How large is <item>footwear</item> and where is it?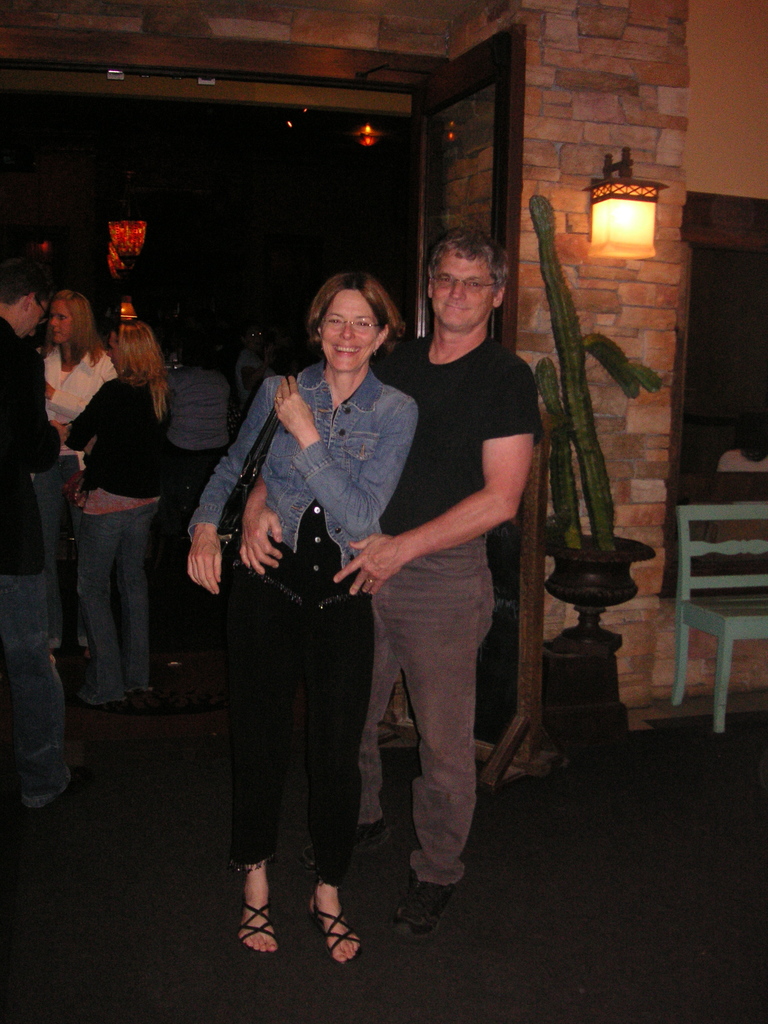
Bounding box: {"left": 399, "top": 881, "right": 458, "bottom": 938}.
